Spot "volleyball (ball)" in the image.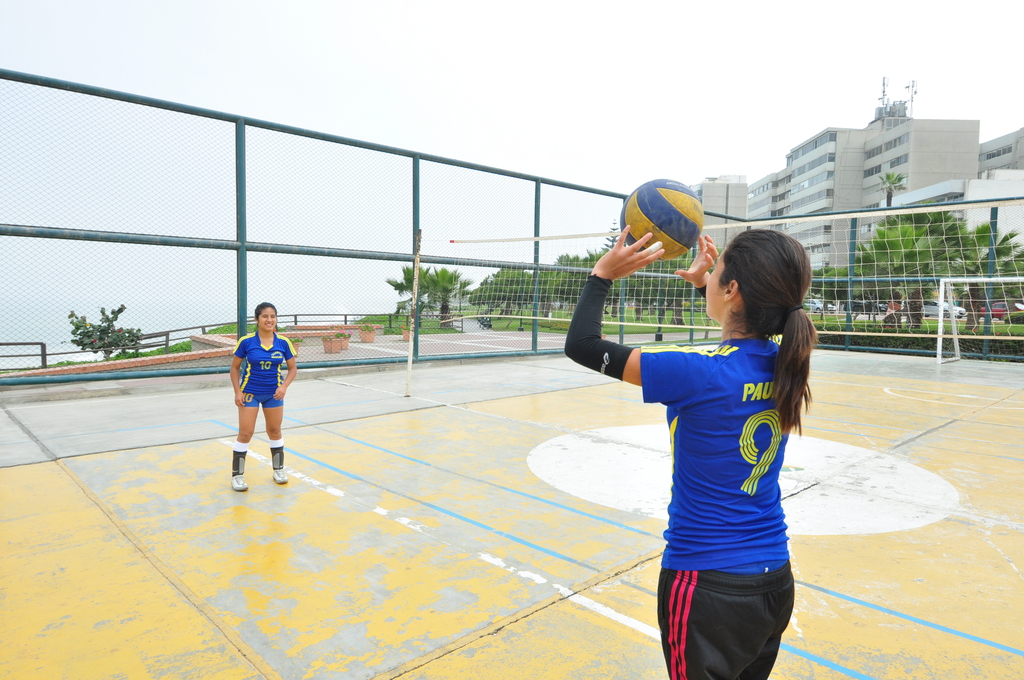
"volleyball (ball)" found at (616,177,706,262).
